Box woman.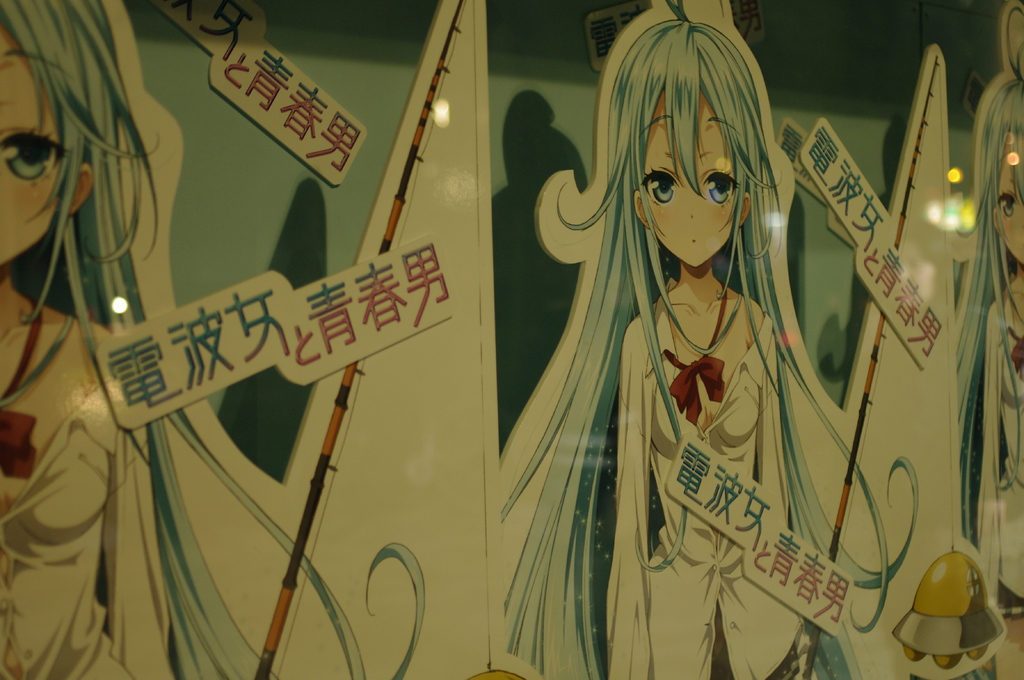
504,17,921,679.
